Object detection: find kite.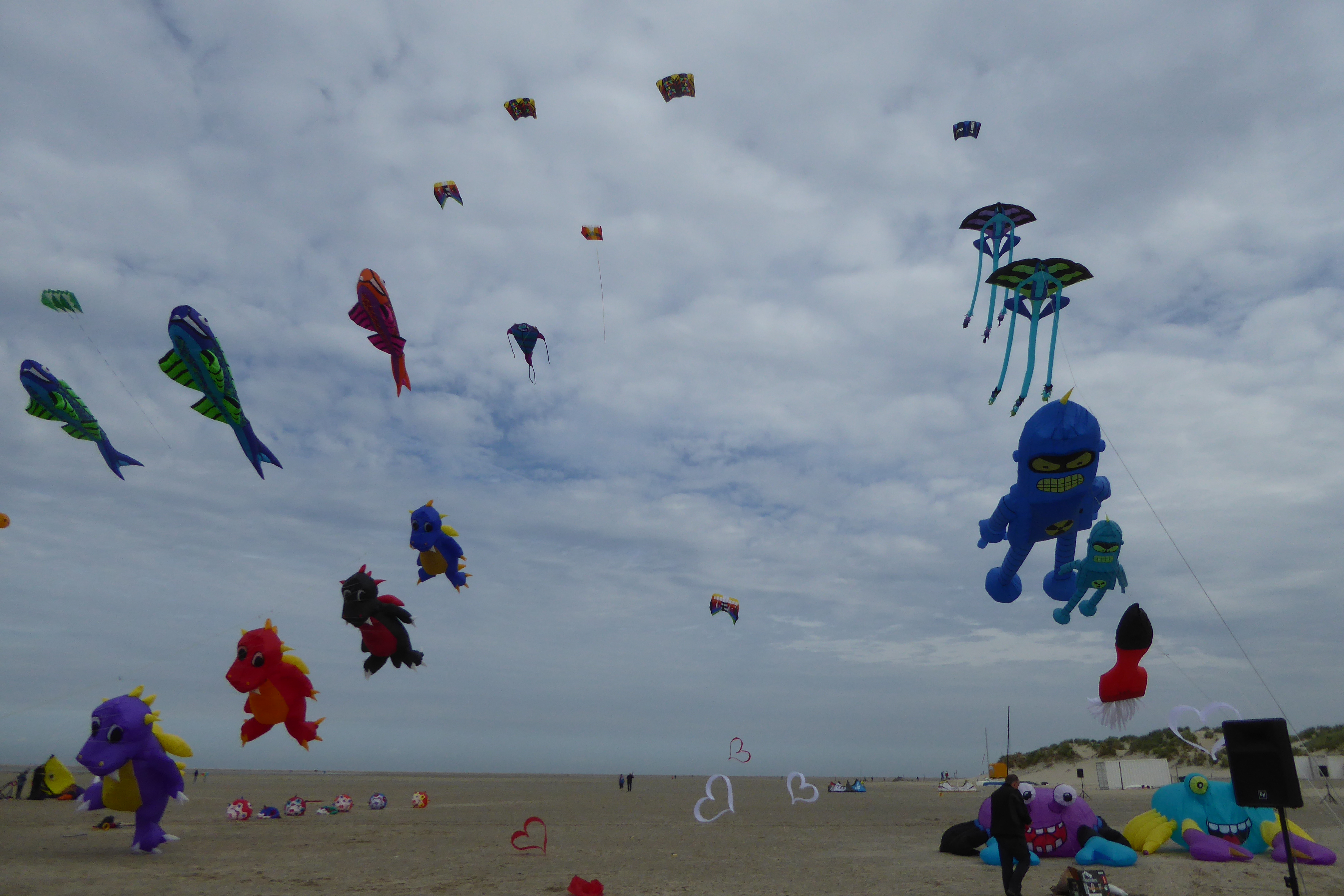
Rect(159, 60, 166, 66).
